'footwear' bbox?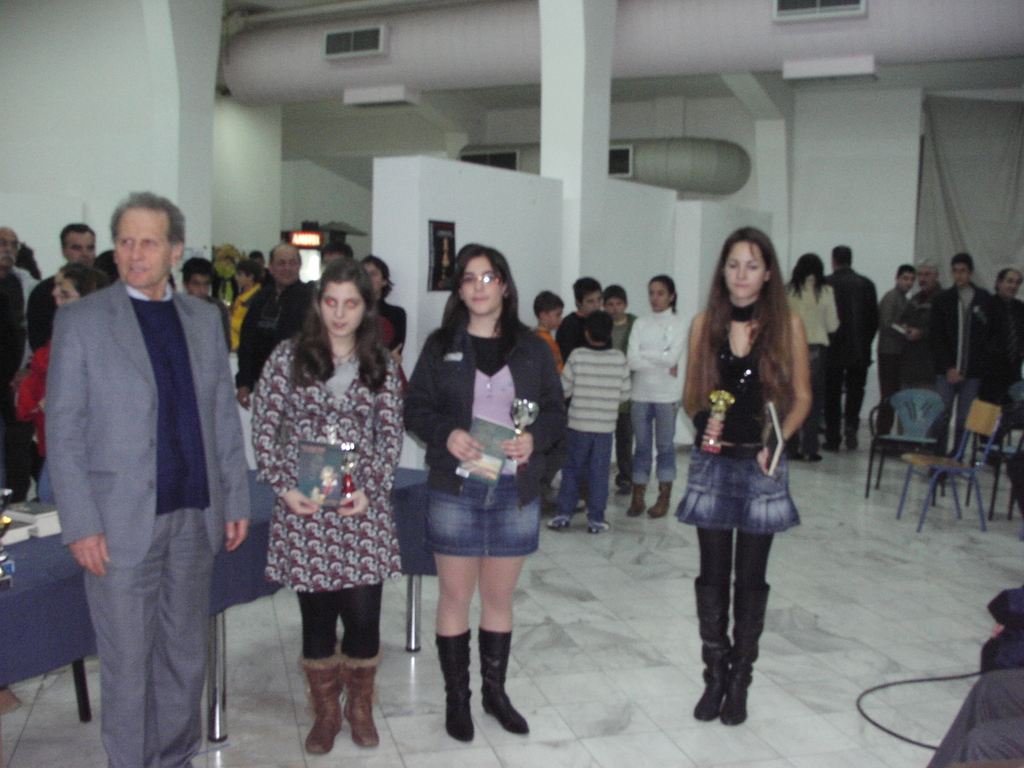
bbox=(0, 688, 22, 713)
